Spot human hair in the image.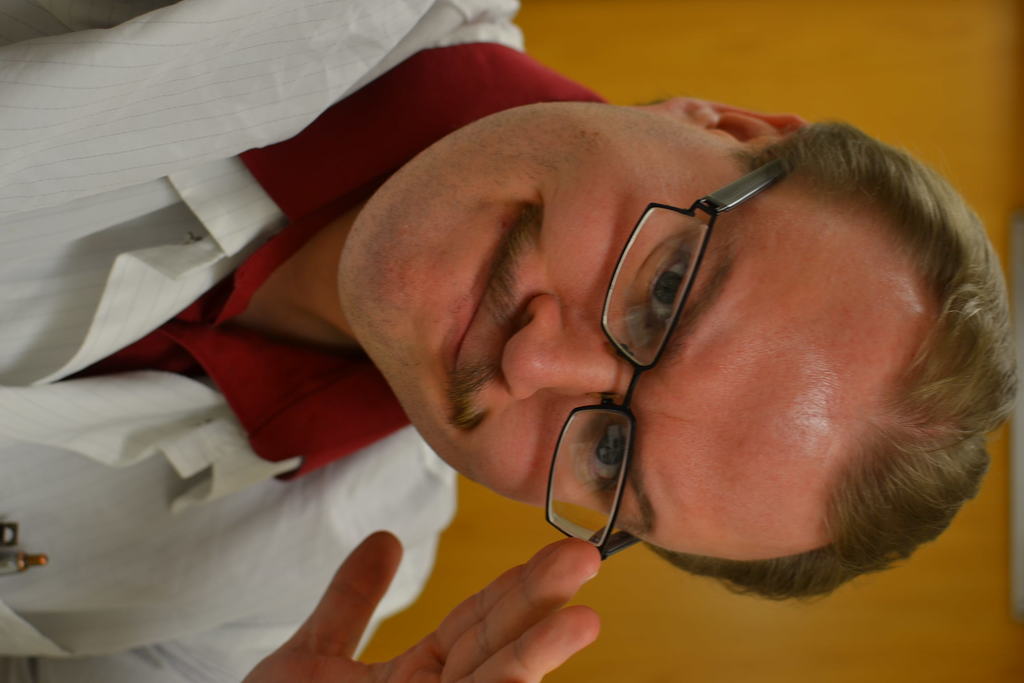
human hair found at locate(638, 112, 1021, 605).
